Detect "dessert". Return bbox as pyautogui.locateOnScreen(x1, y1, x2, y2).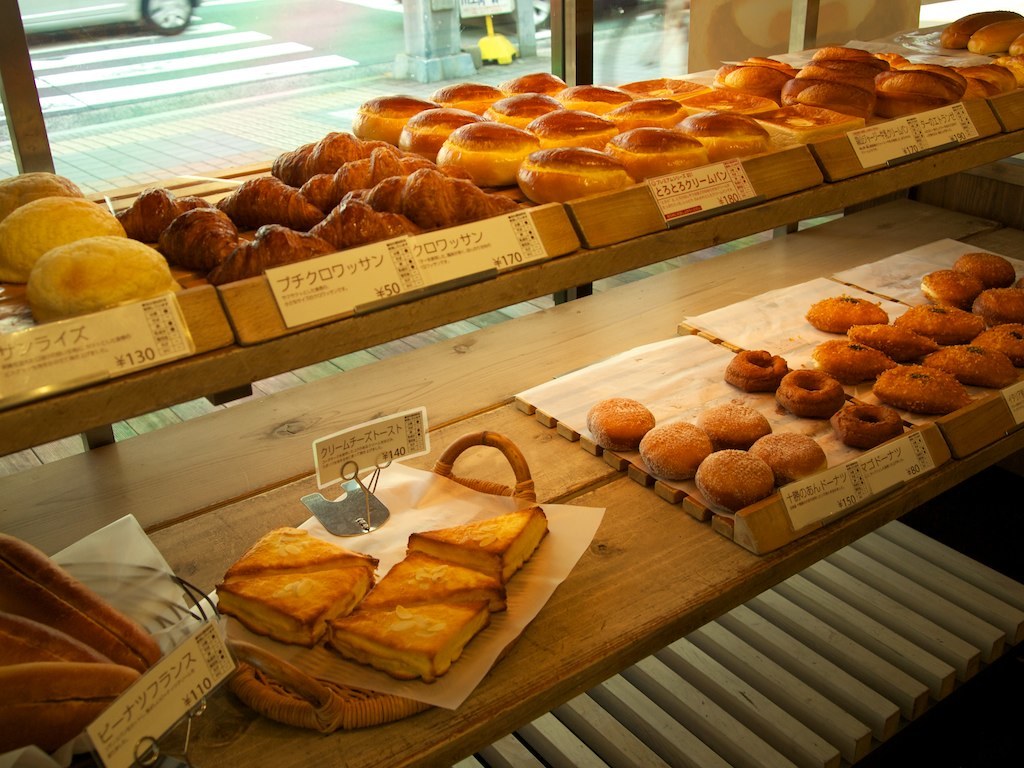
pyautogui.locateOnScreen(987, 322, 1023, 361).
